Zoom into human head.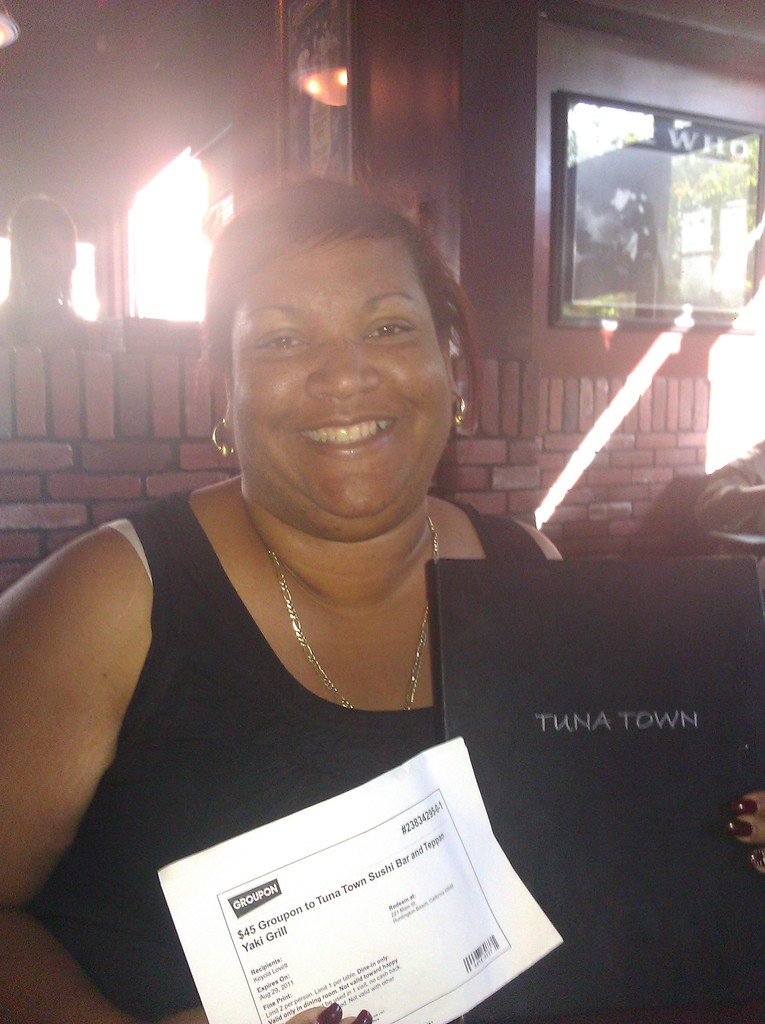
Zoom target: x1=200, y1=156, x2=483, y2=467.
